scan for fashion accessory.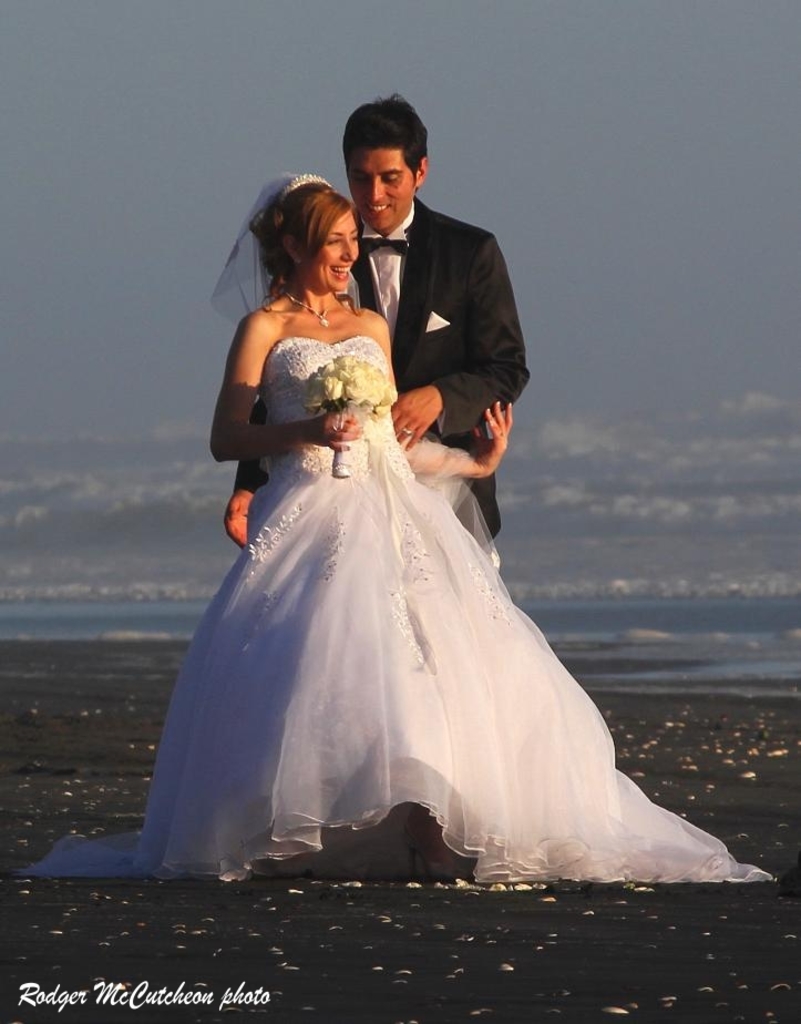
Scan result: box=[210, 166, 298, 325].
